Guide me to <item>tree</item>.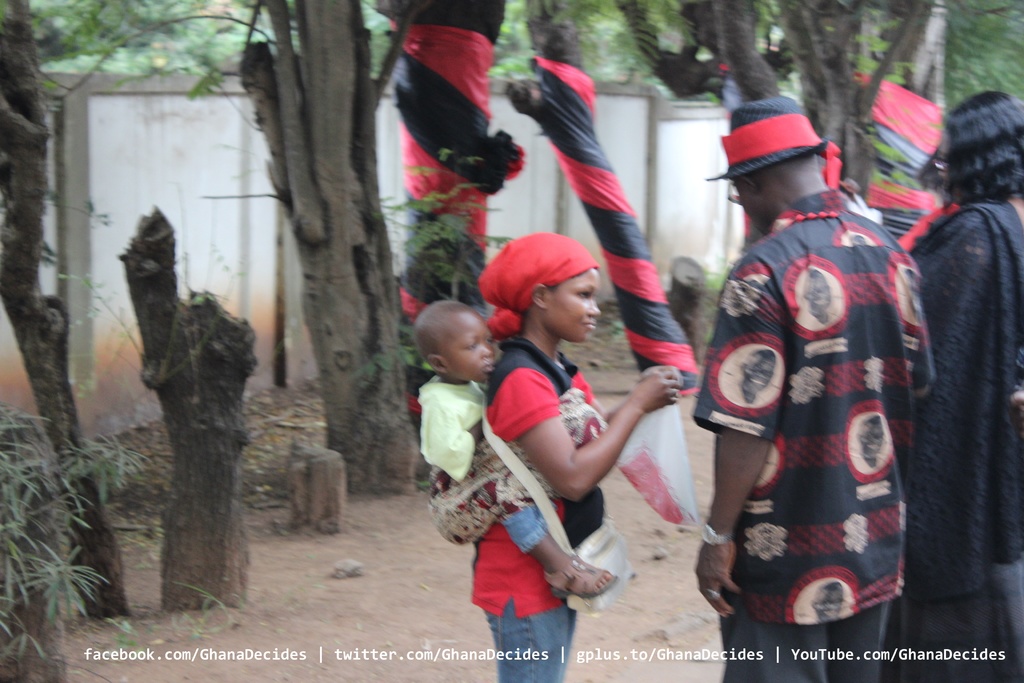
Guidance: bbox=(0, 0, 150, 624).
